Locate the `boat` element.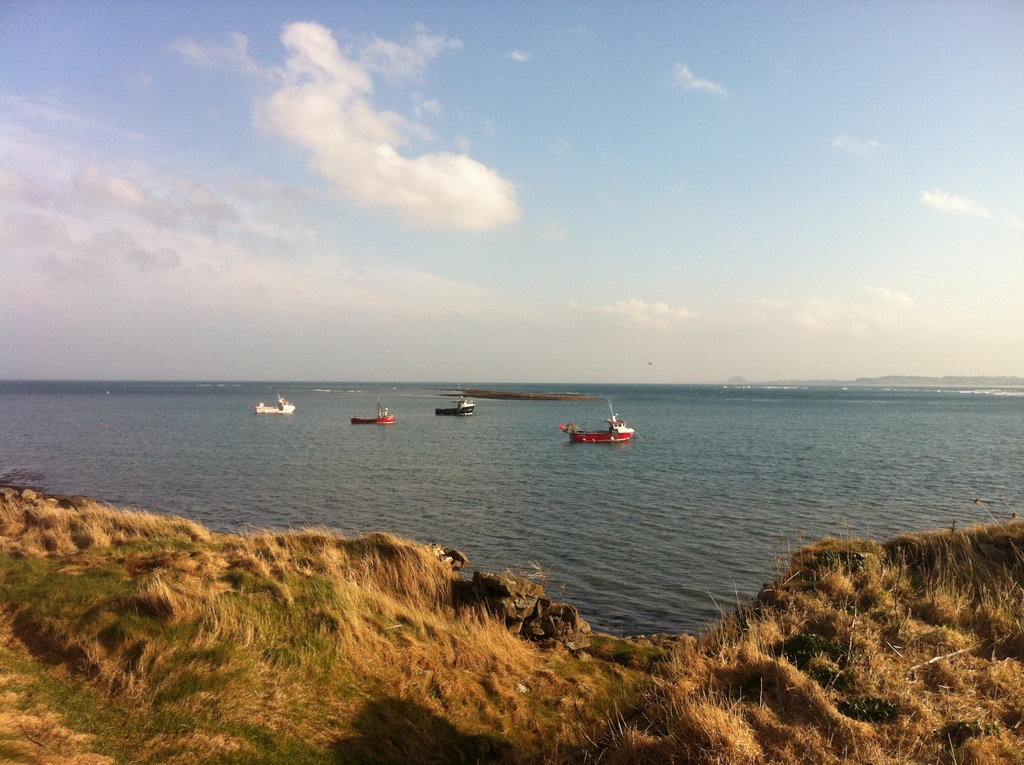
Element bbox: box(353, 401, 396, 423).
